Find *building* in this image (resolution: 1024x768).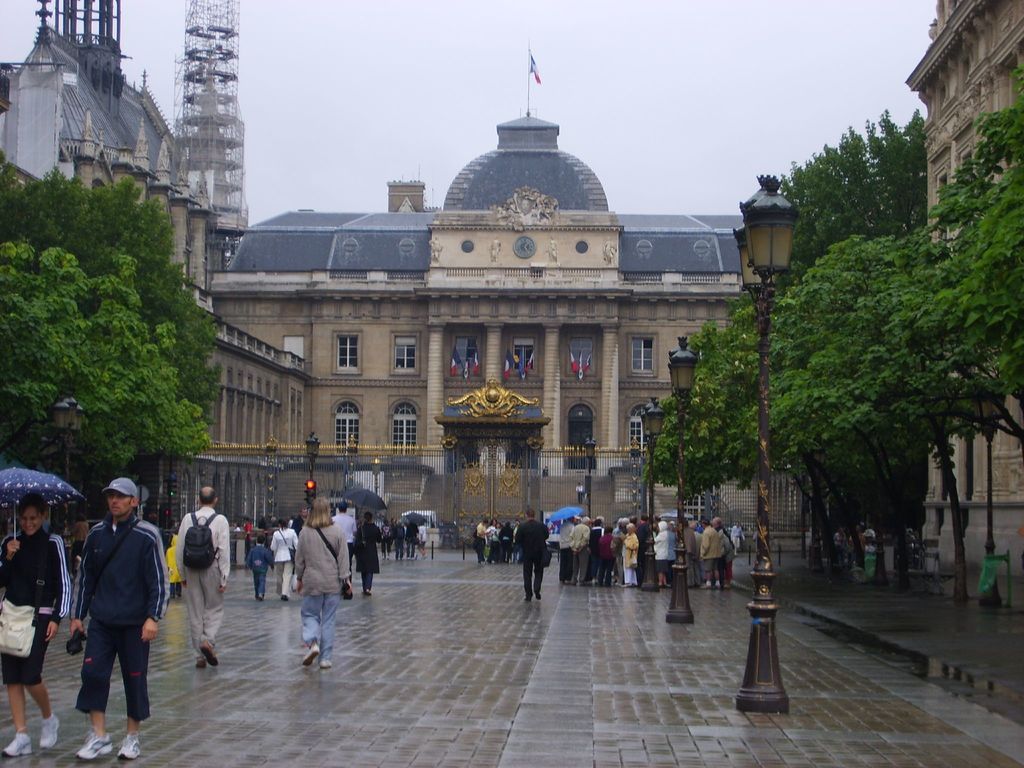
0/0/219/314.
